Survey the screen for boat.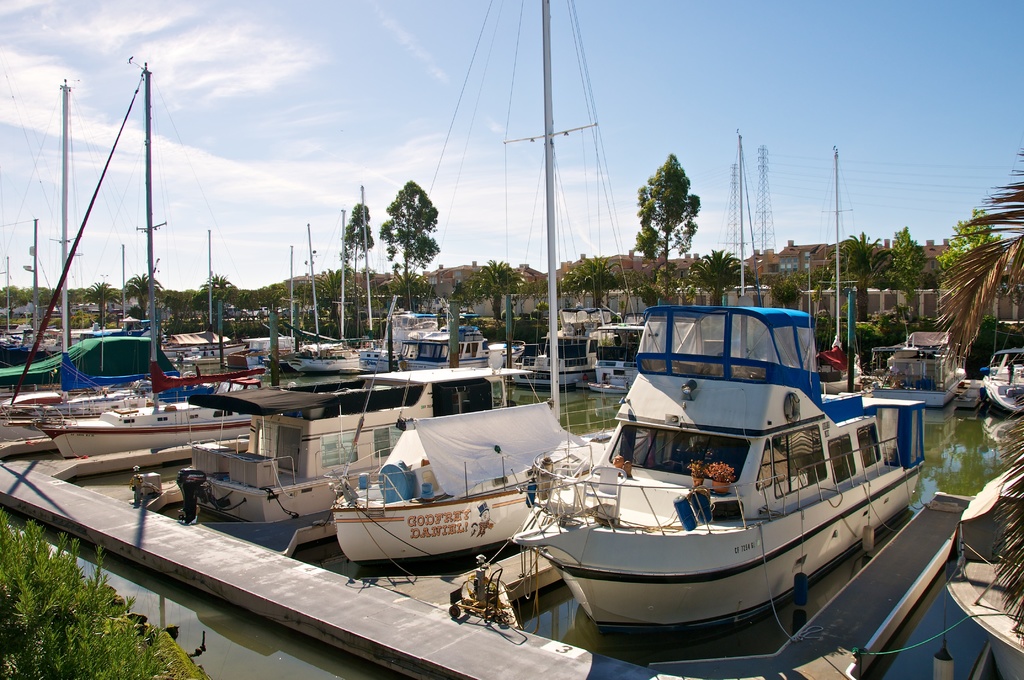
Survey found: {"left": 329, "top": 0, "right": 612, "bottom": 558}.
